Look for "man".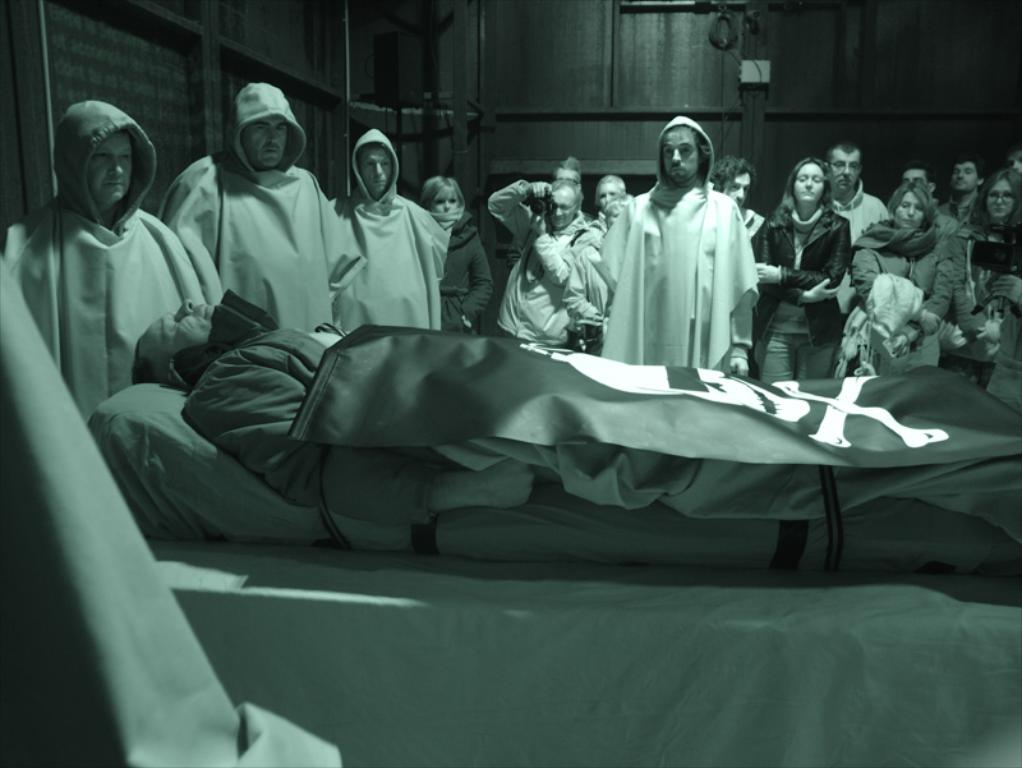
Found: (123,302,1021,483).
